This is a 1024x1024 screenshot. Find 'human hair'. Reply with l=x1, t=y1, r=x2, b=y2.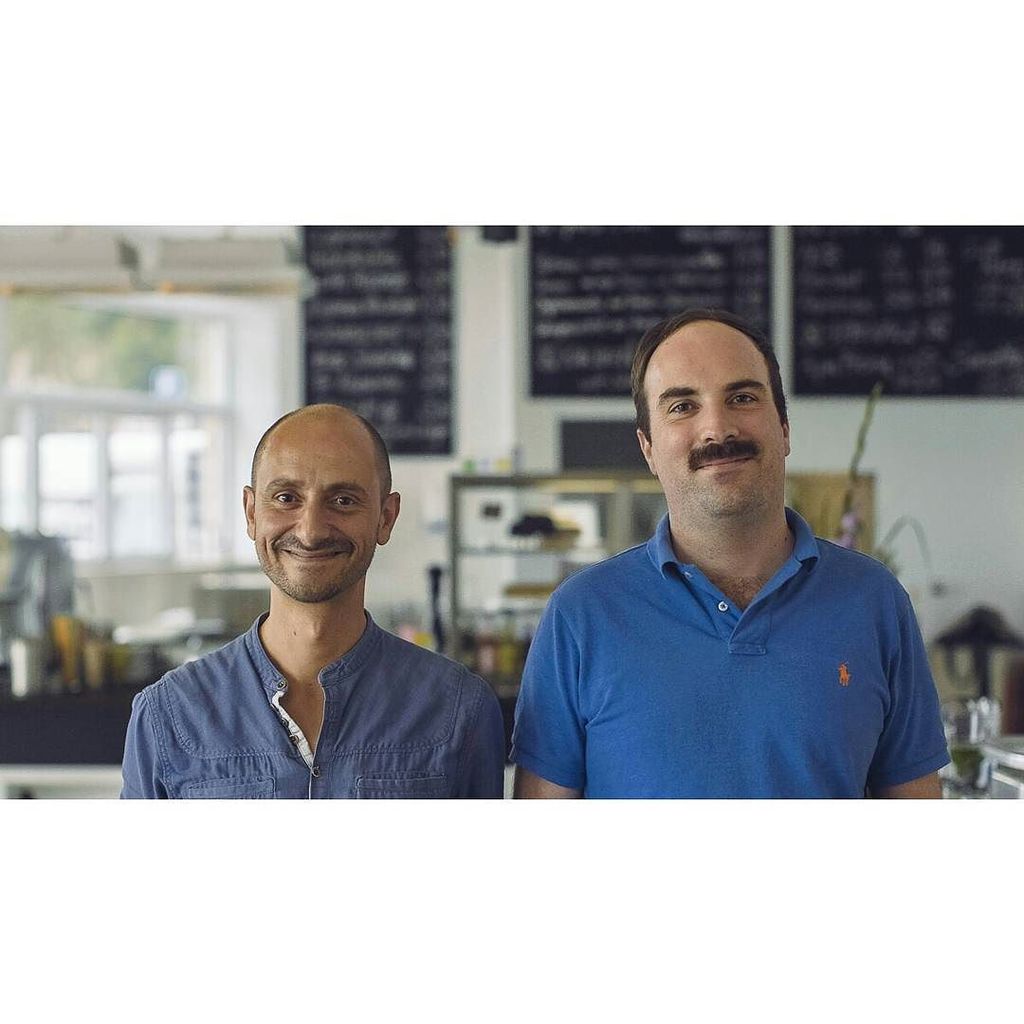
l=247, t=401, r=393, b=521.
